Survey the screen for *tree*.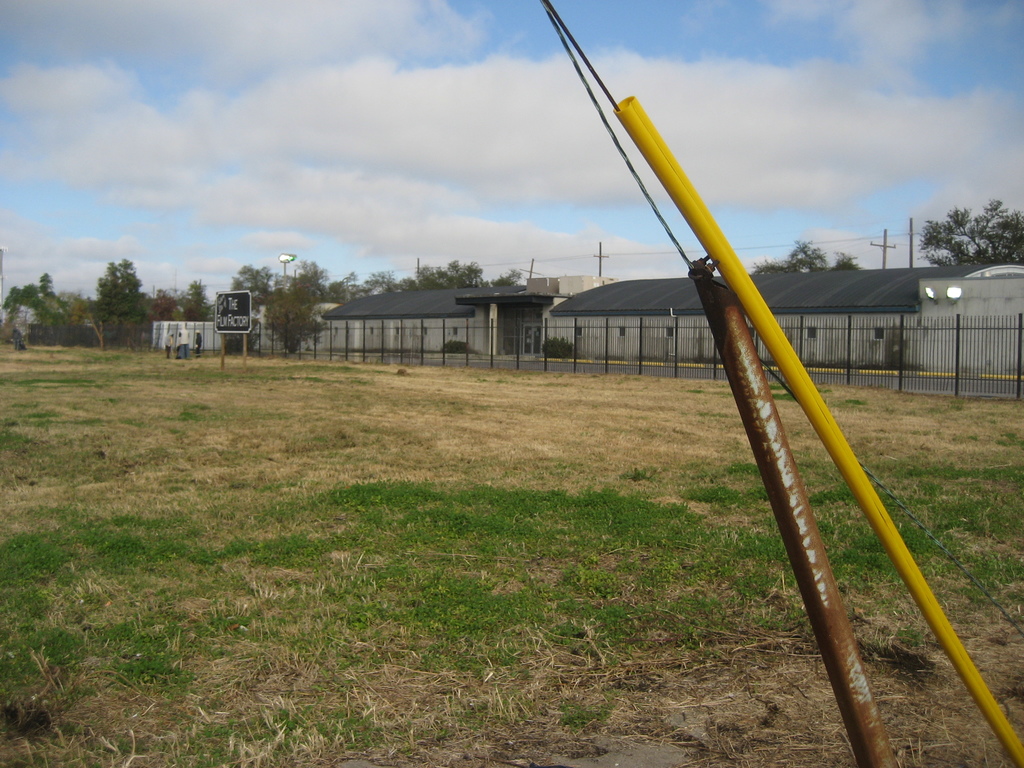
Survey found: (x1=287, y1=268, x2=328, y2=300).
